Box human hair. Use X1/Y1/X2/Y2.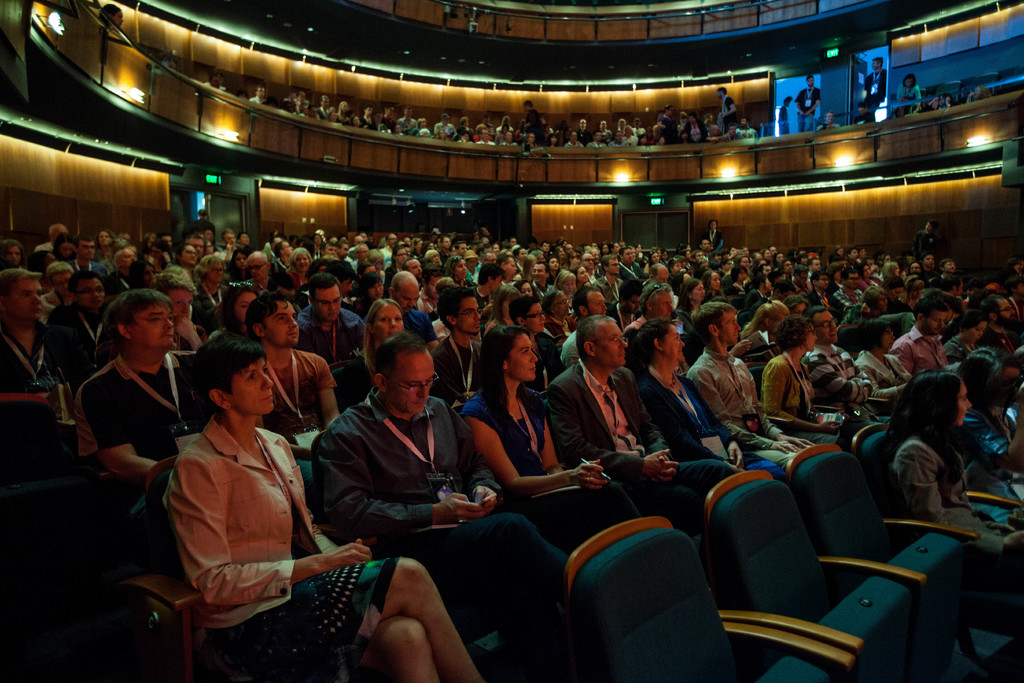
914/292/957/317.
